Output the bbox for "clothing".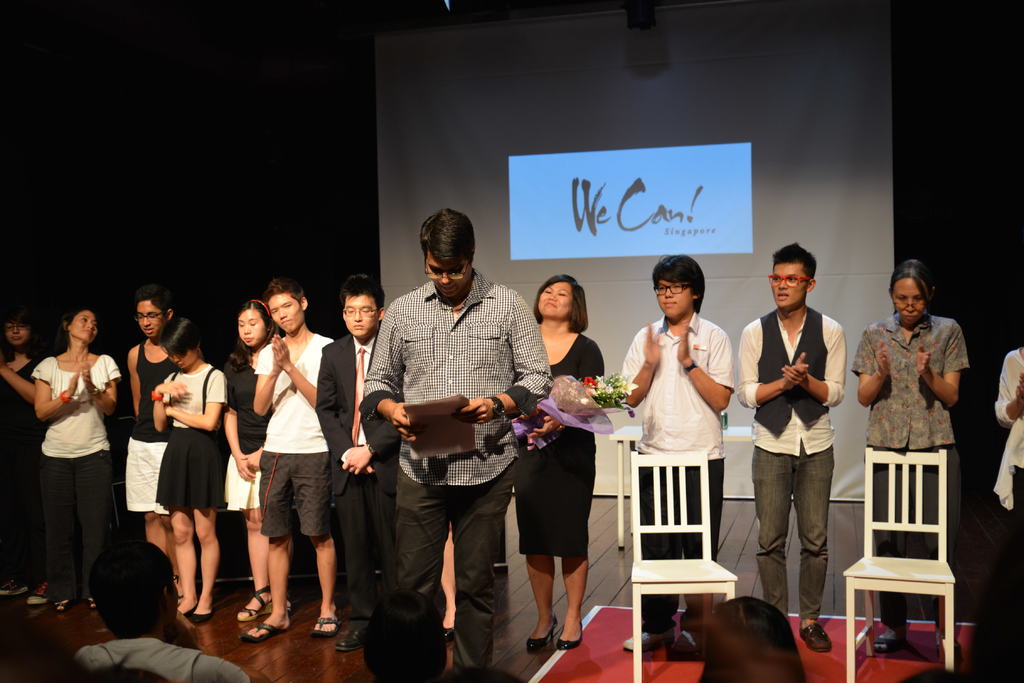
992/347/1023/625.
